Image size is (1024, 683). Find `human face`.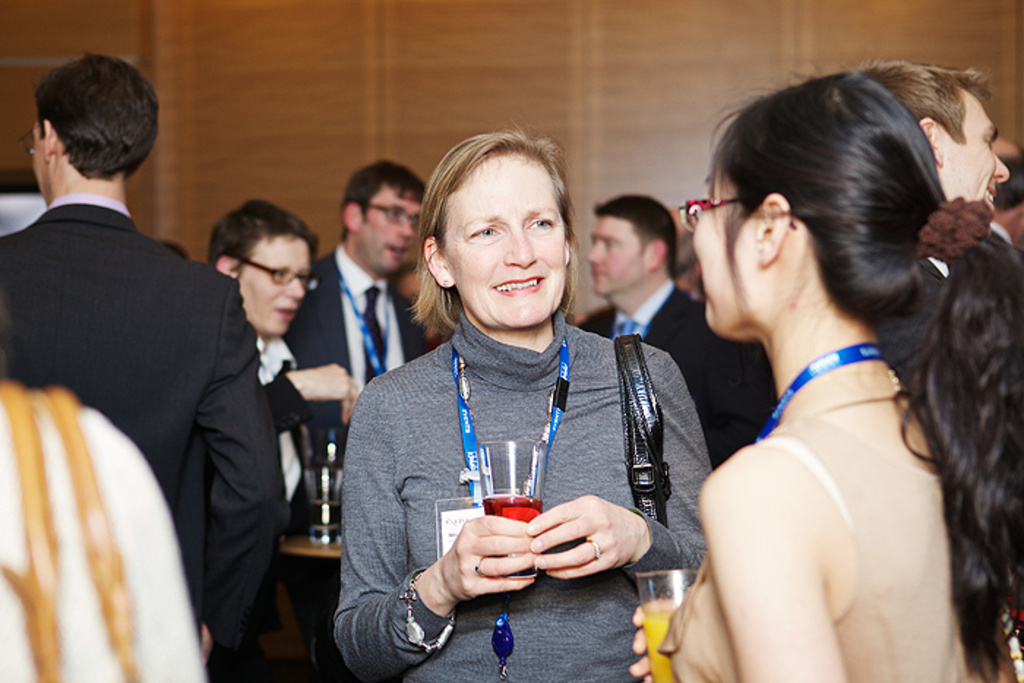
29, 110, 47, 206.
